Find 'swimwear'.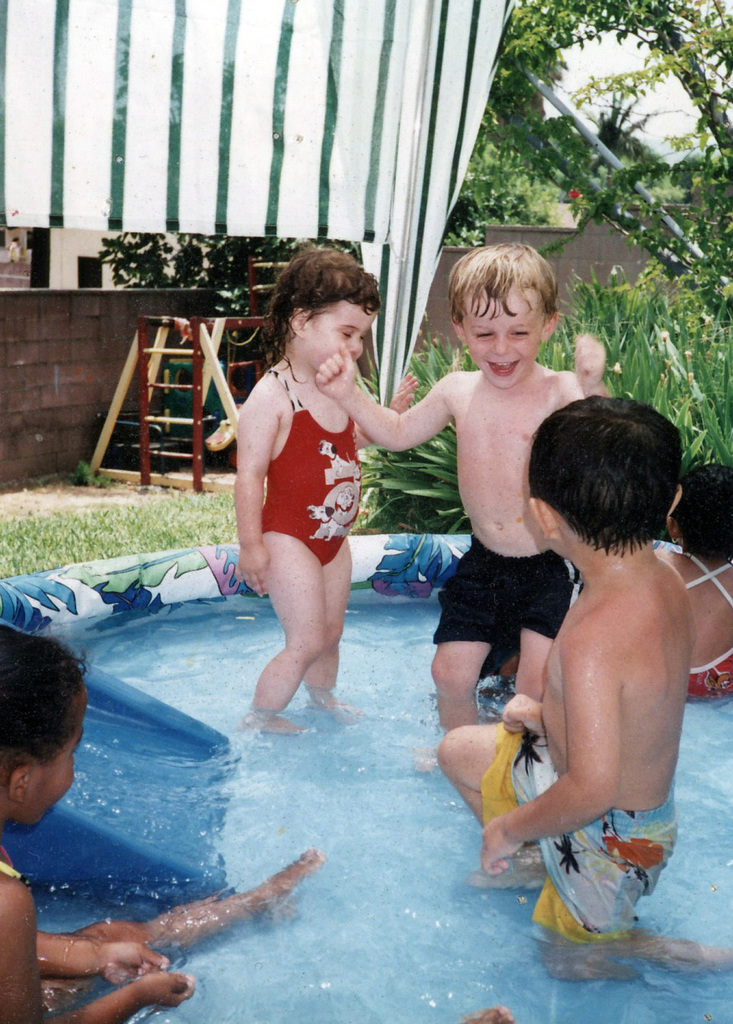
detection(250, 365, 364, 567).
